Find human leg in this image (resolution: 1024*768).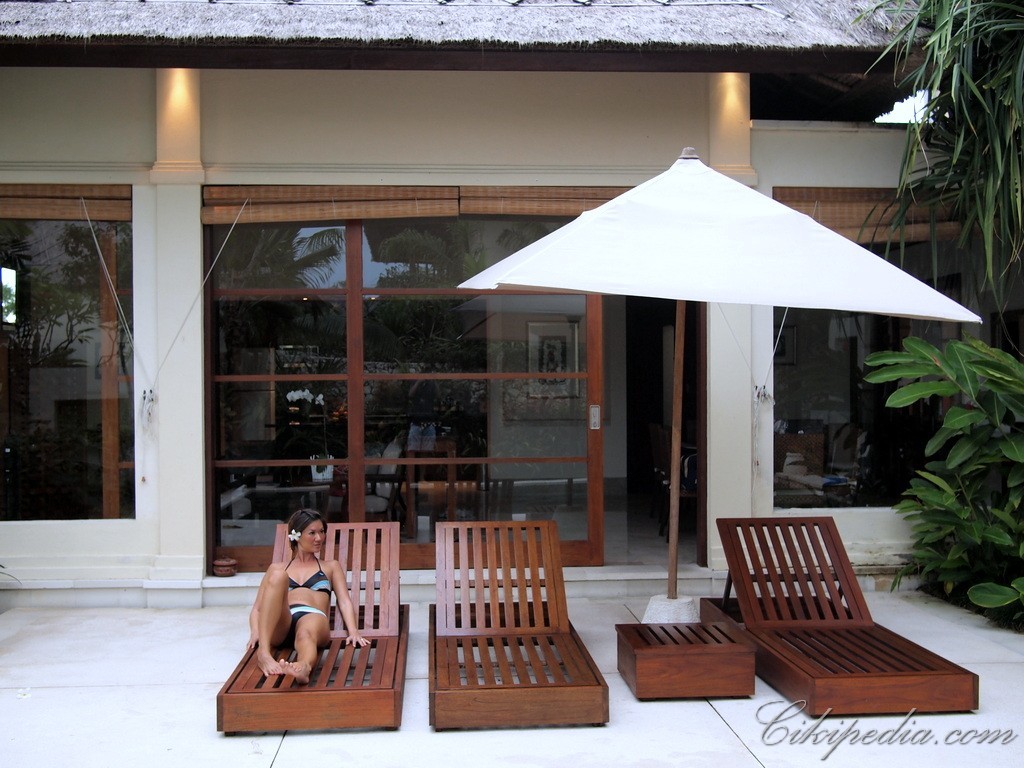
detection(254, 561, 295, 678).
